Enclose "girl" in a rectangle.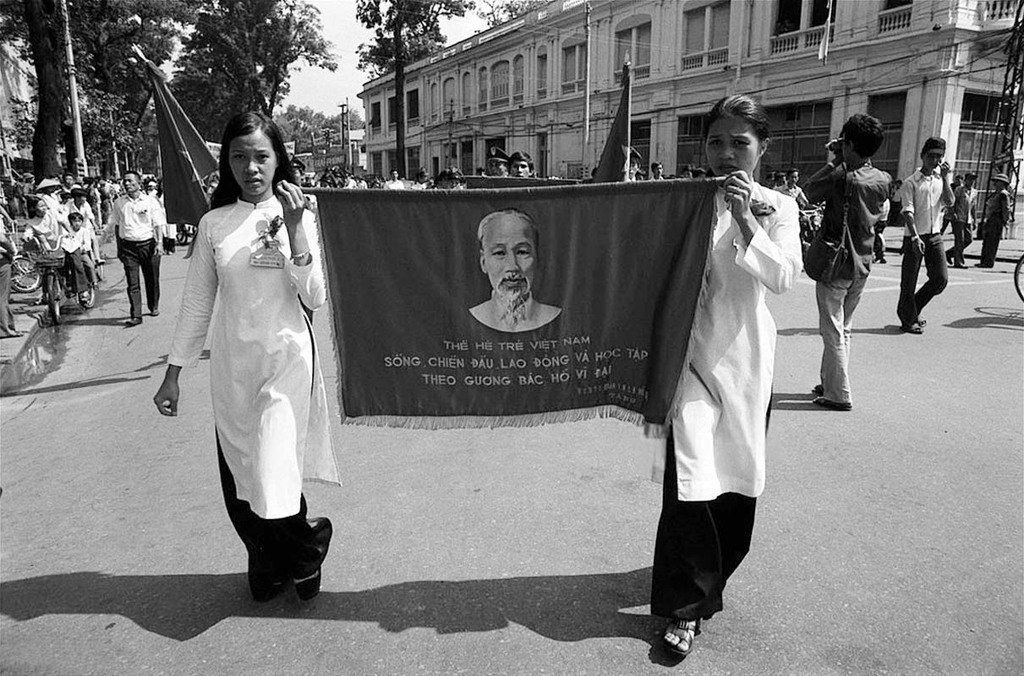
l=149, t=109, r=331, b=604.
